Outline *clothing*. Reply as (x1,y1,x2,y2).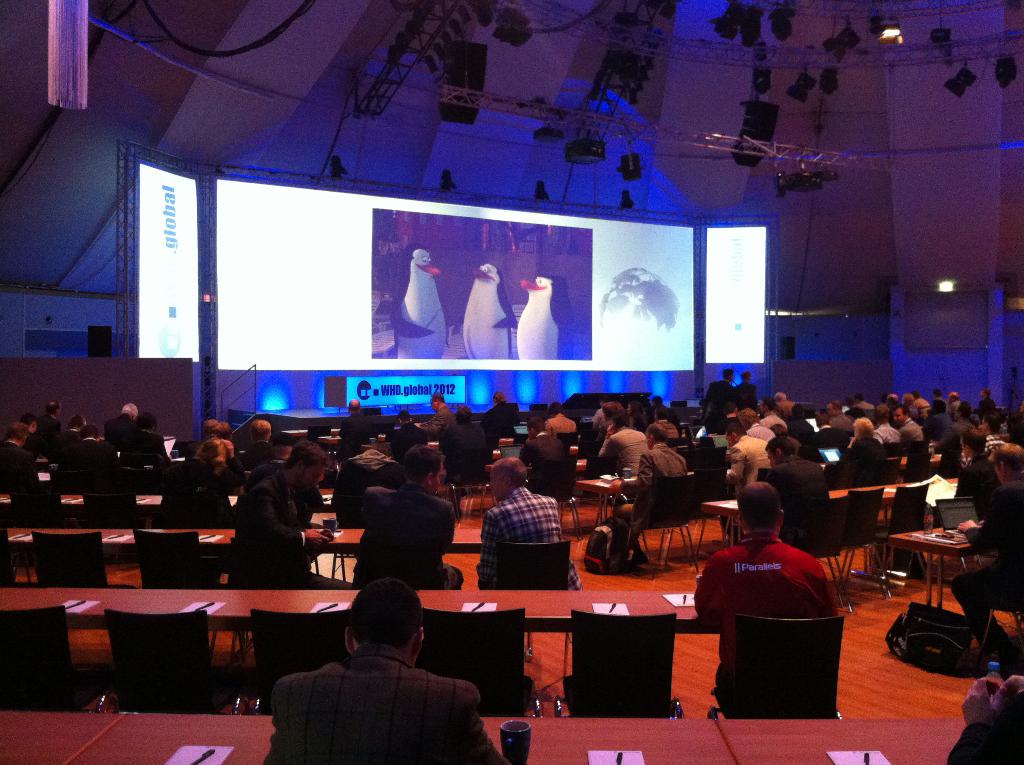
(438,423,488,481).
